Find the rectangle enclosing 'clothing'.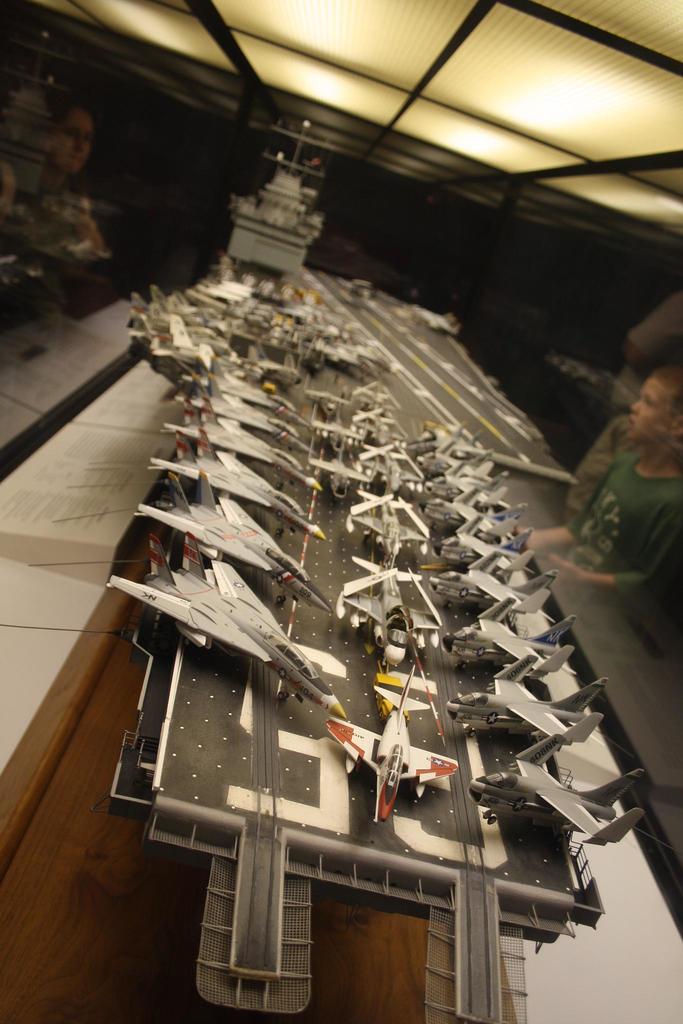
557:444:682:596.
